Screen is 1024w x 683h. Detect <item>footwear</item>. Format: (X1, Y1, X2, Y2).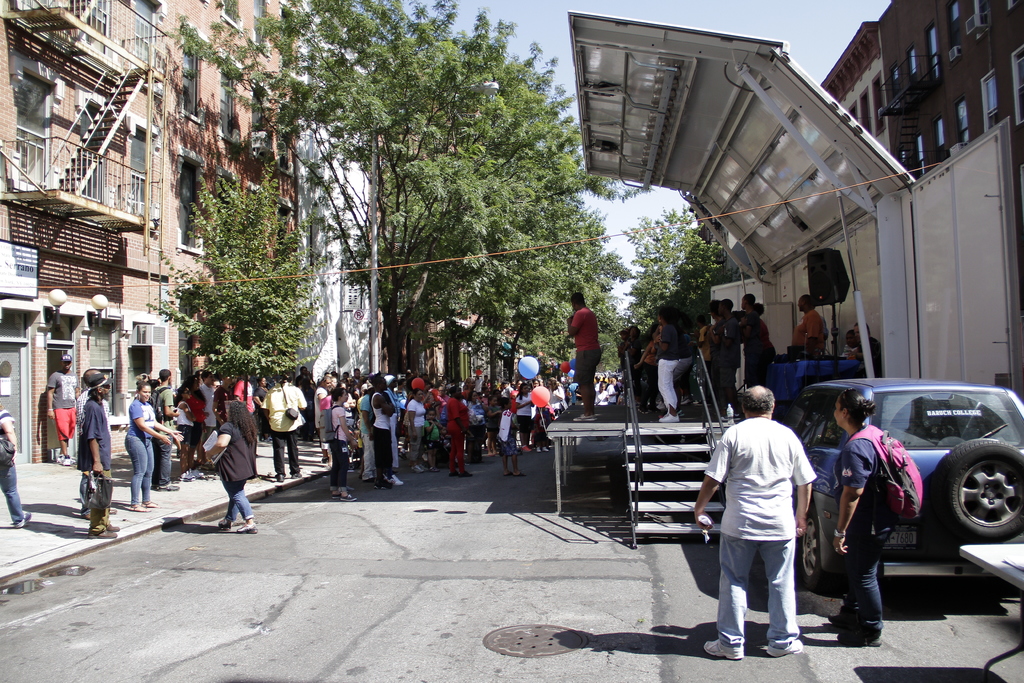
(275, 474, 283, 482).
